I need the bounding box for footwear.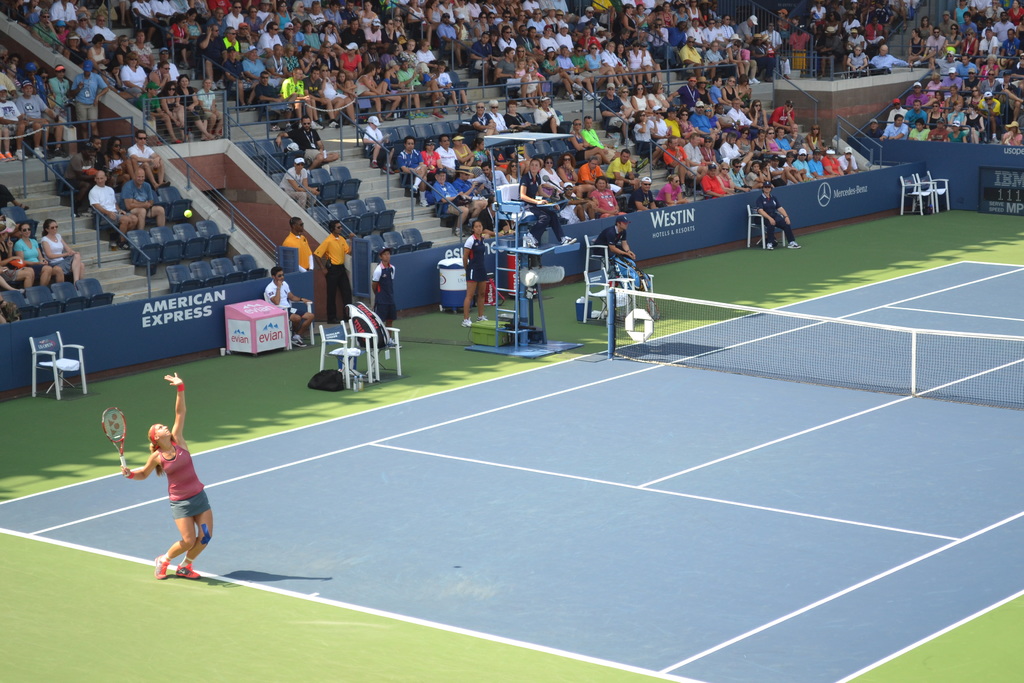
Here it is: {"left": 440, "top": 106, "right": 450, "bottom": 113}.
